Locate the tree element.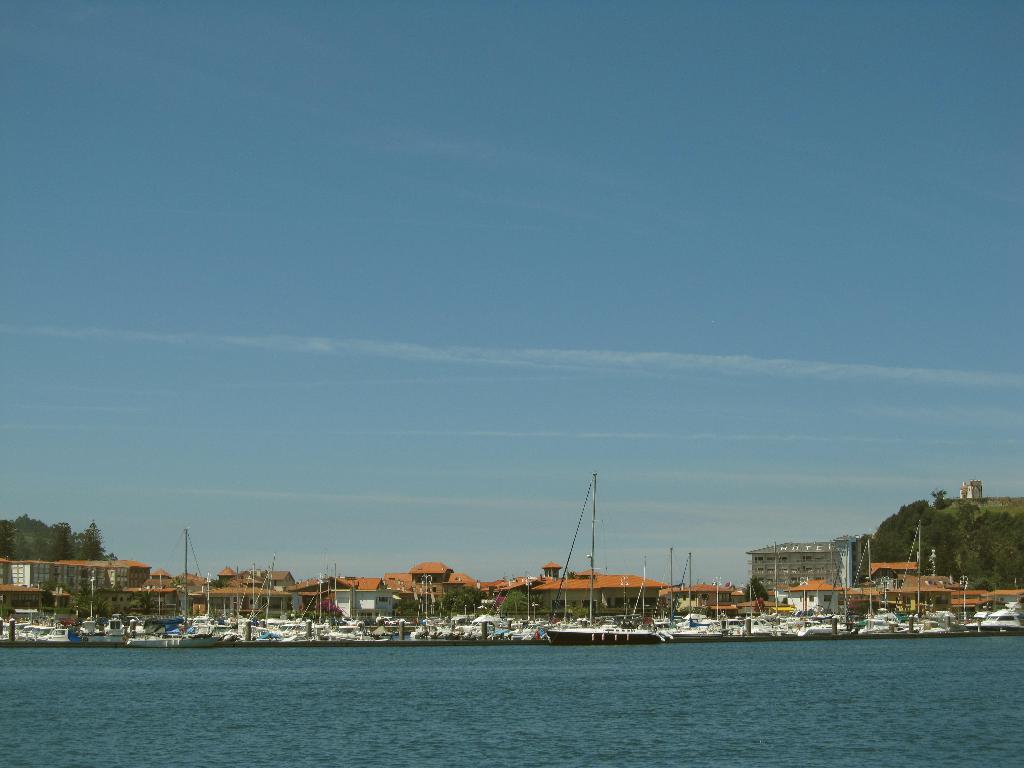
Element bbox: region(930, 491, 950, 514).
